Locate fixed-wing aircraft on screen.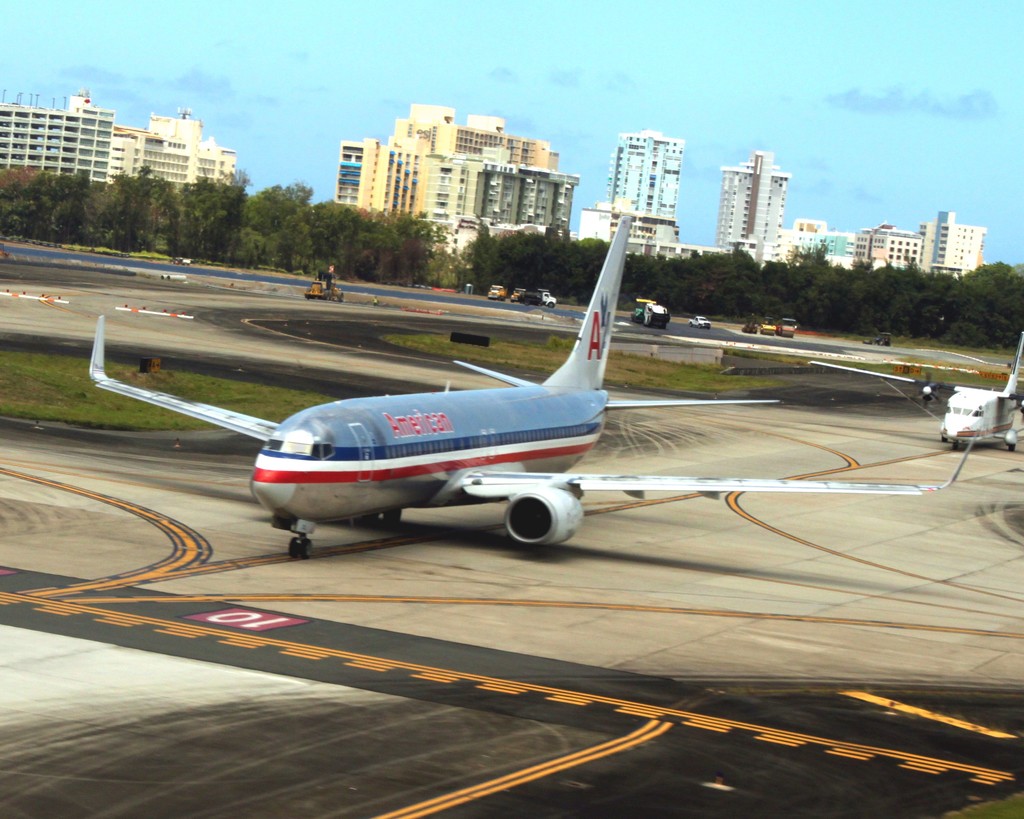
On screen at select_region(86, 209, 975, 560).
